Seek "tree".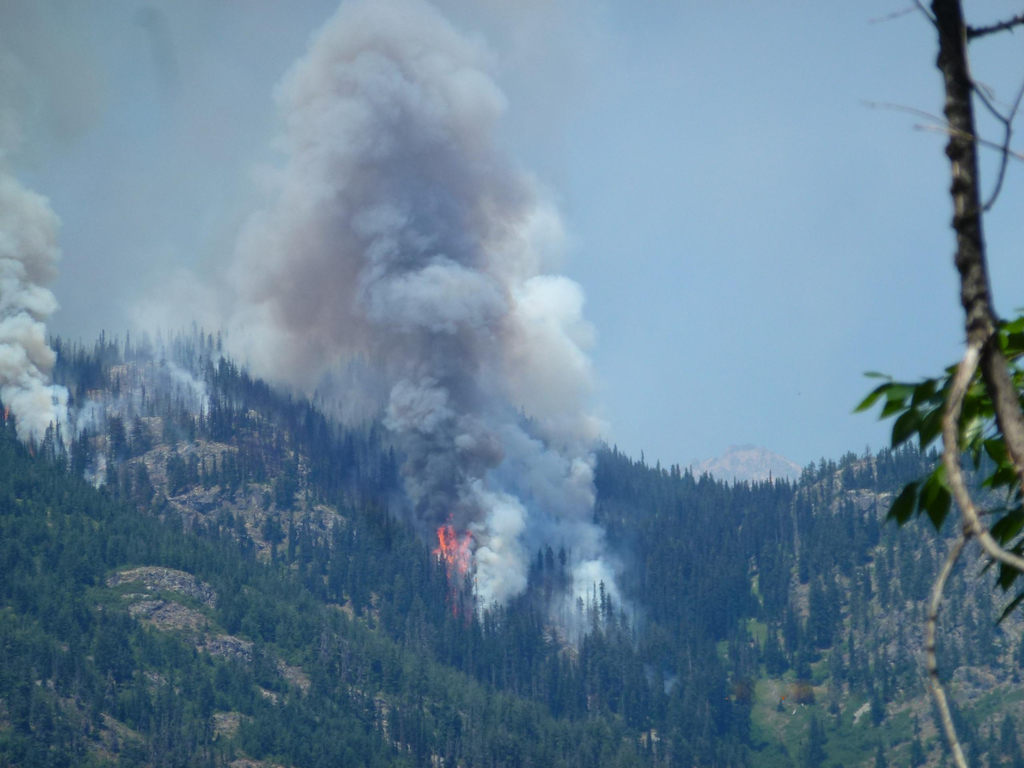
detection(794, 640, 812, 678).
